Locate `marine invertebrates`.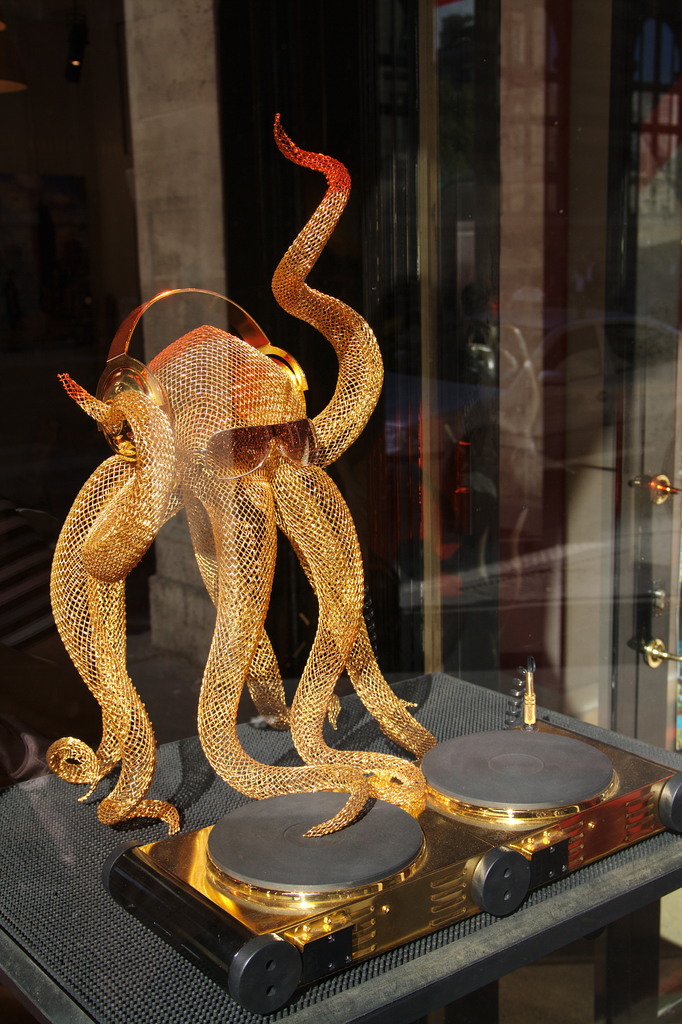
Bounding box: (x1=26, y1=88, x2=499, y2=812).
